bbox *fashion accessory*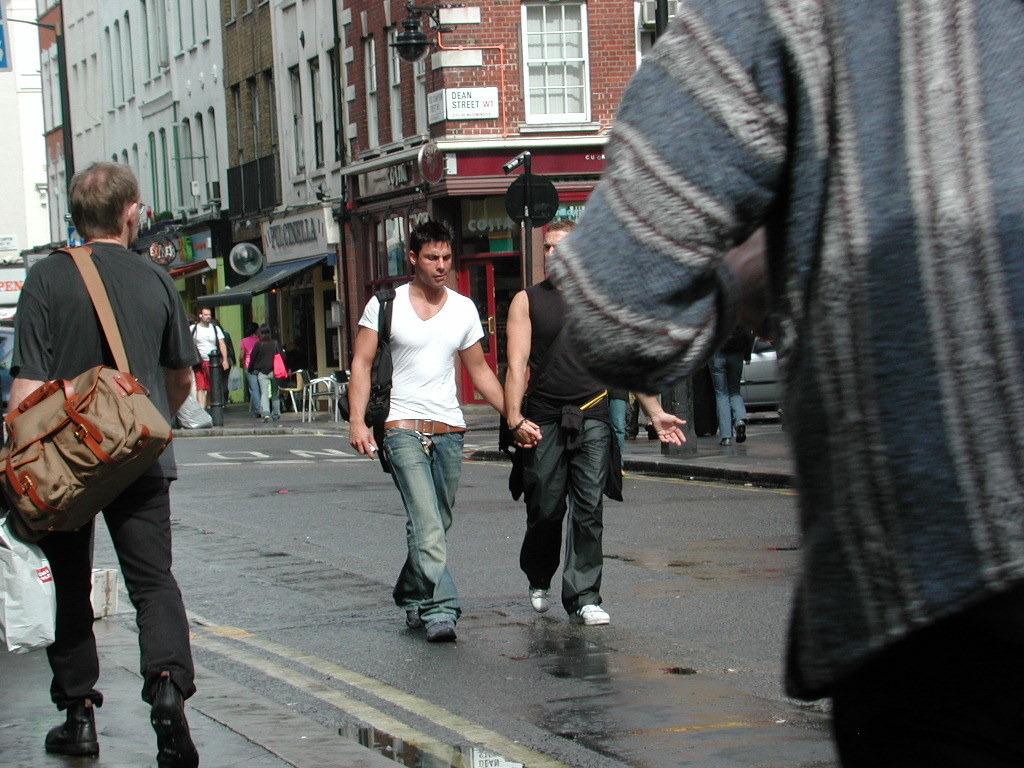
box=[0, 243, 172, 534]
